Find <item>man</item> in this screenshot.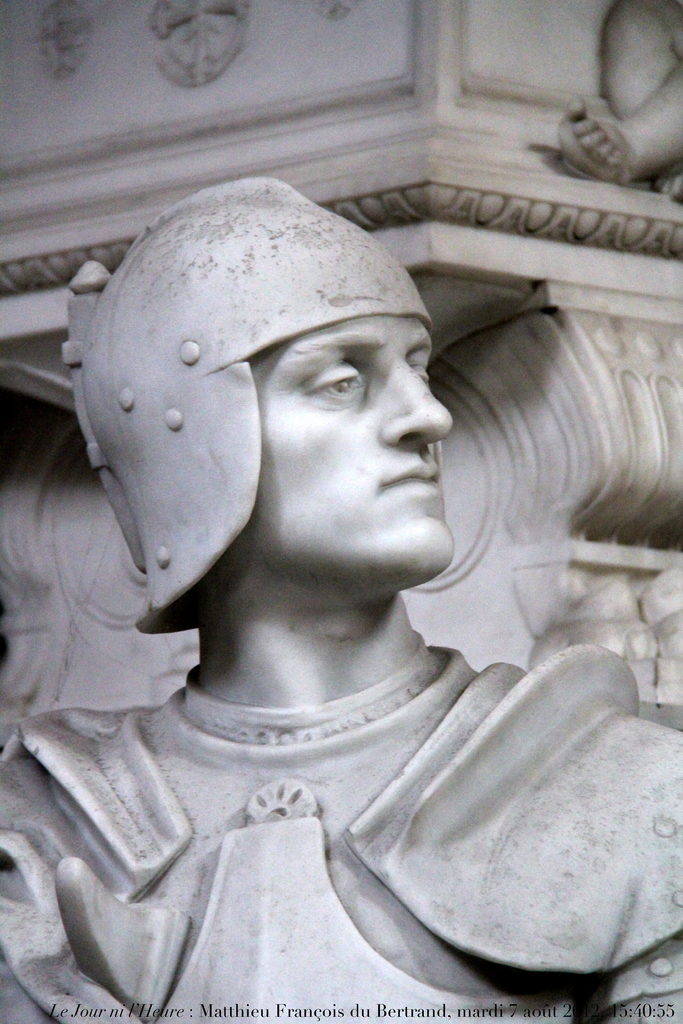
The bounding box for <item>man</item> is {"left": 23, "top": 134, "right": 663, "bottom": 995}.
